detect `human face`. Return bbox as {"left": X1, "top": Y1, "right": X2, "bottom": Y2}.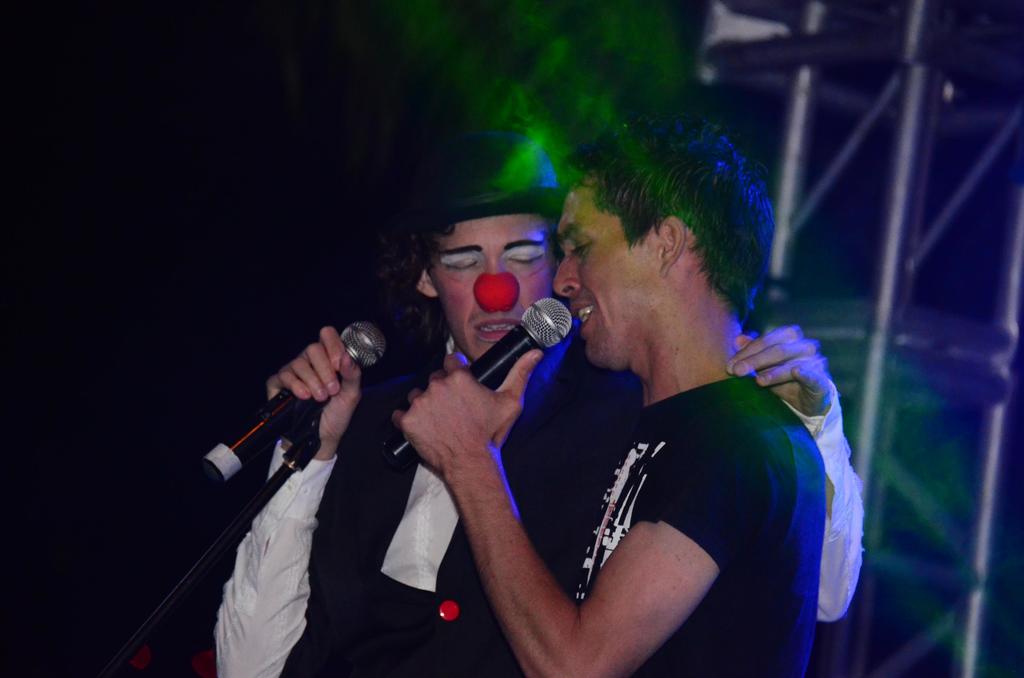
{"left": 550, "top": 188, "right": 650, "bottom": 378}.
